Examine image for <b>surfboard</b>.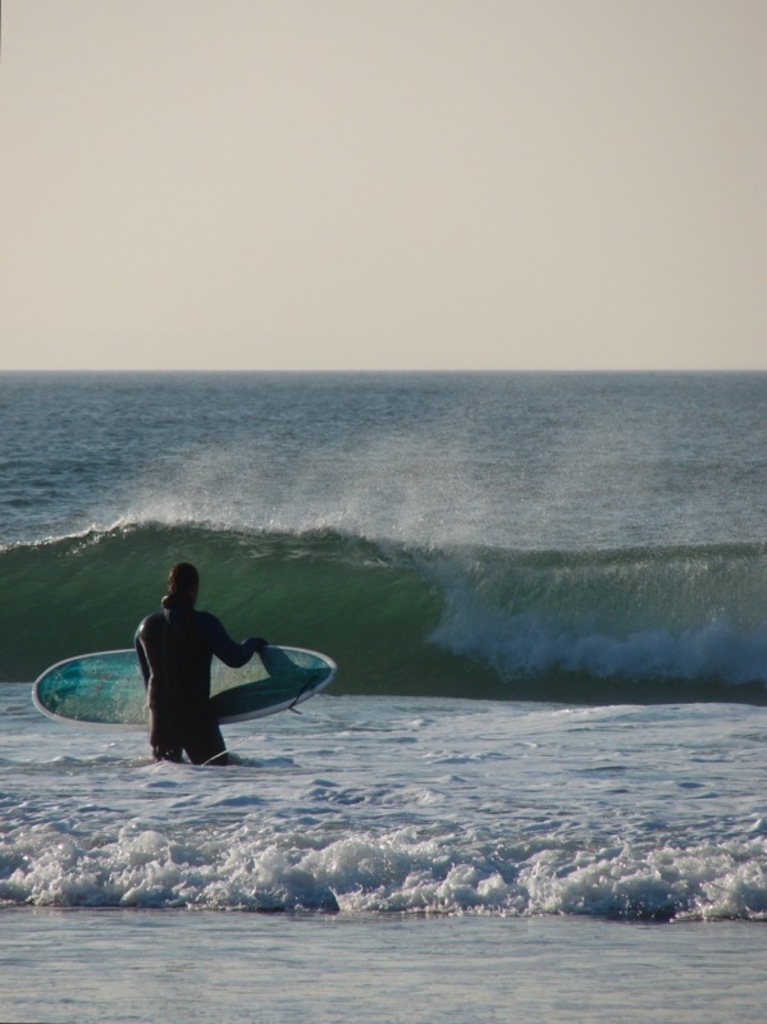
Examination result: x1=29, y1=640, x2=338, y2=728.
